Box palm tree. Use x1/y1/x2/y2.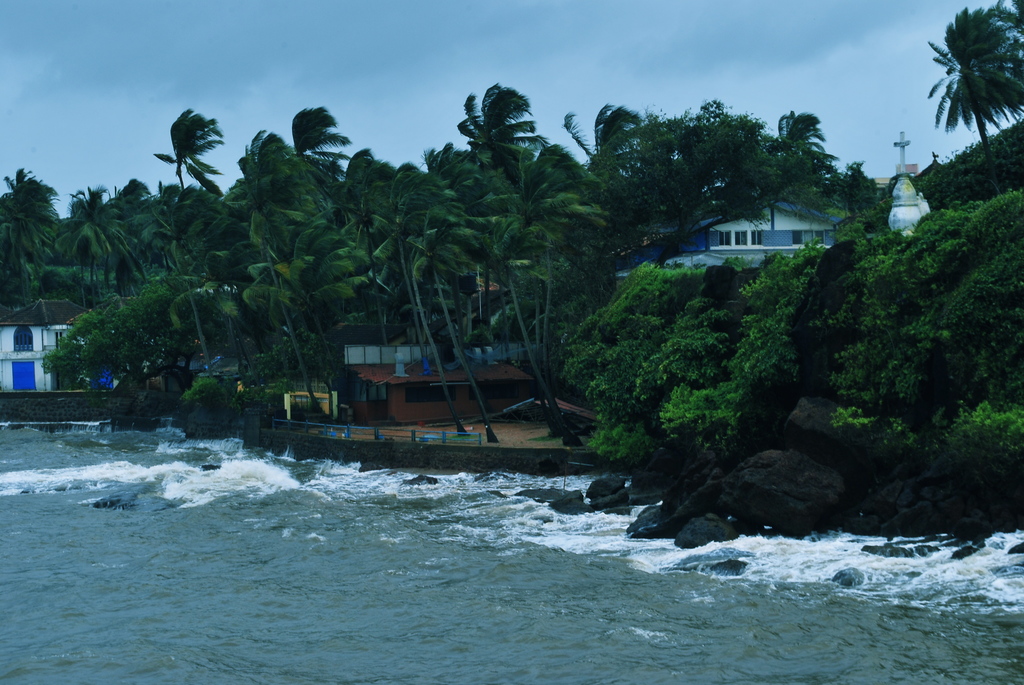
150/107/216/195.
